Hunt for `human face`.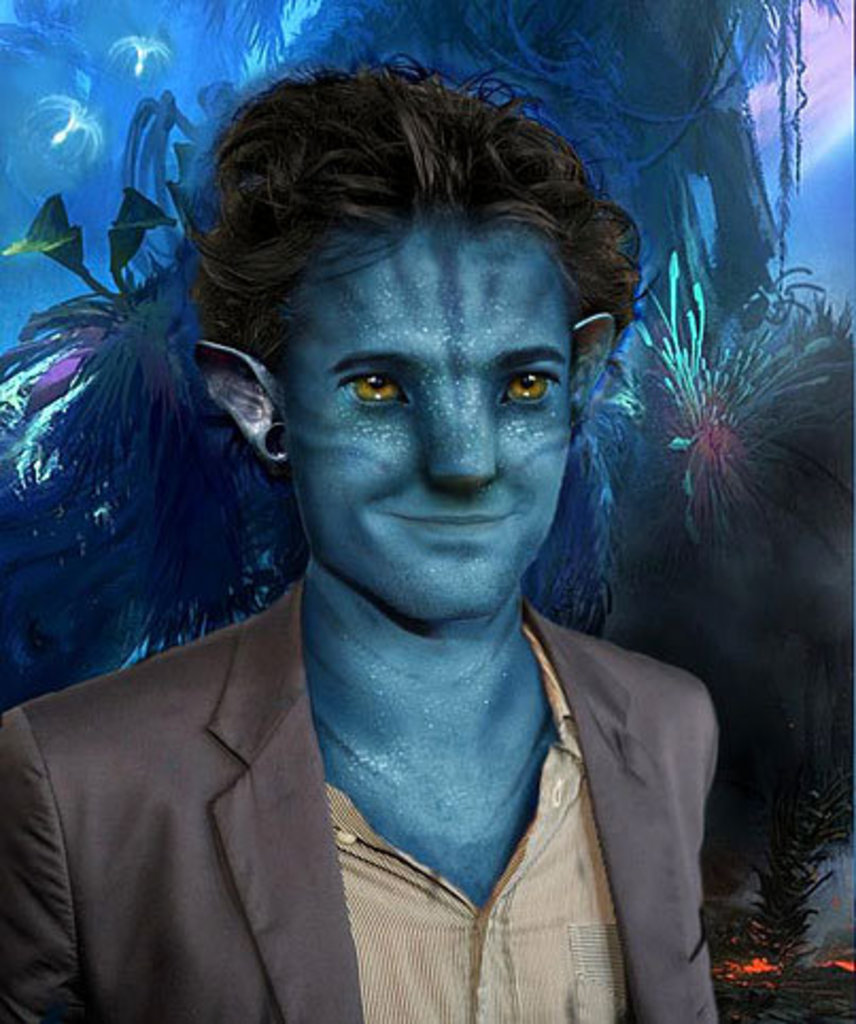
Hunted down at <bbox>274, 202, 578, 614</bbox>.
